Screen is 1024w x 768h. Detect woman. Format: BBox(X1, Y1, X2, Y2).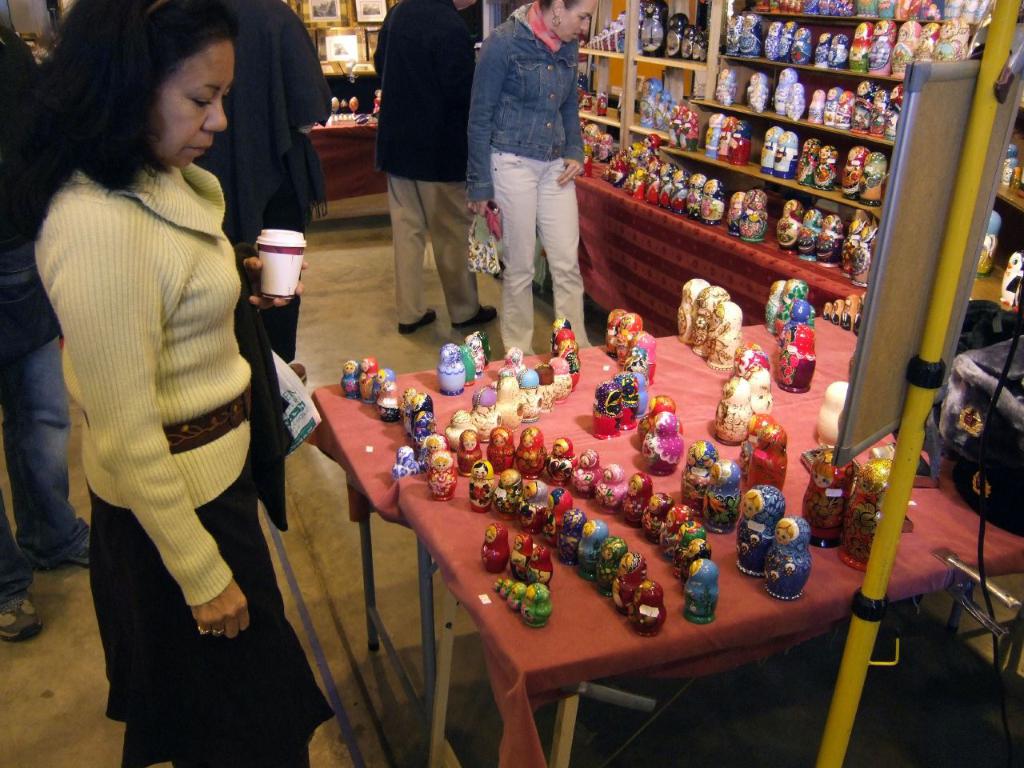
BBox(557, 327, 582, 386).
